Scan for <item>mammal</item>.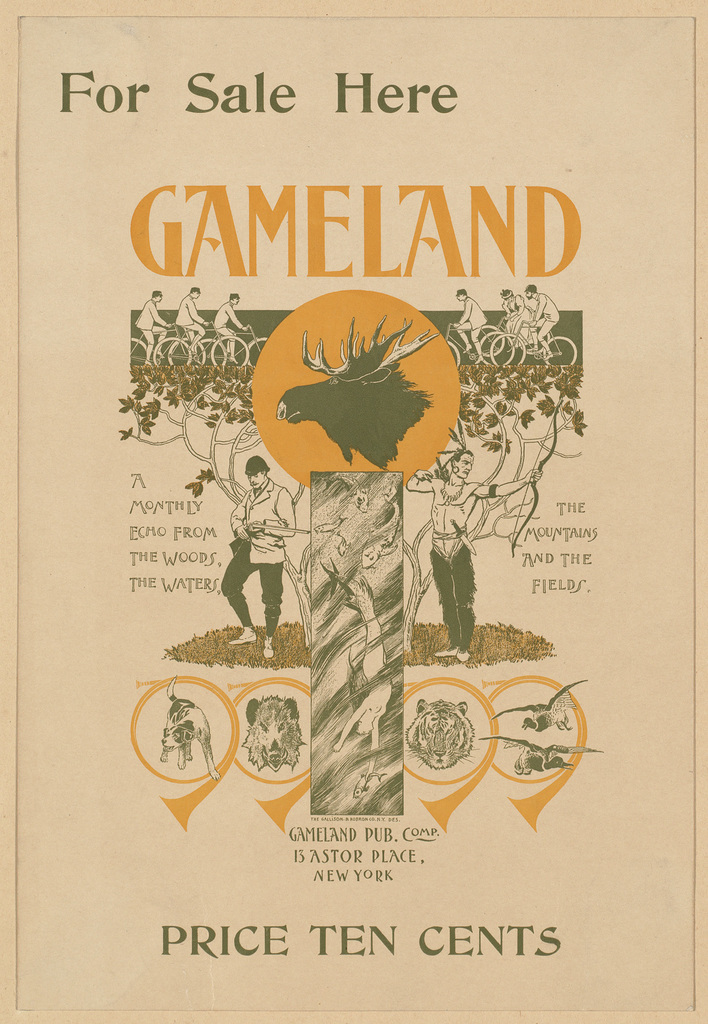
Scan result: locate(243, 694, 306, 771).
